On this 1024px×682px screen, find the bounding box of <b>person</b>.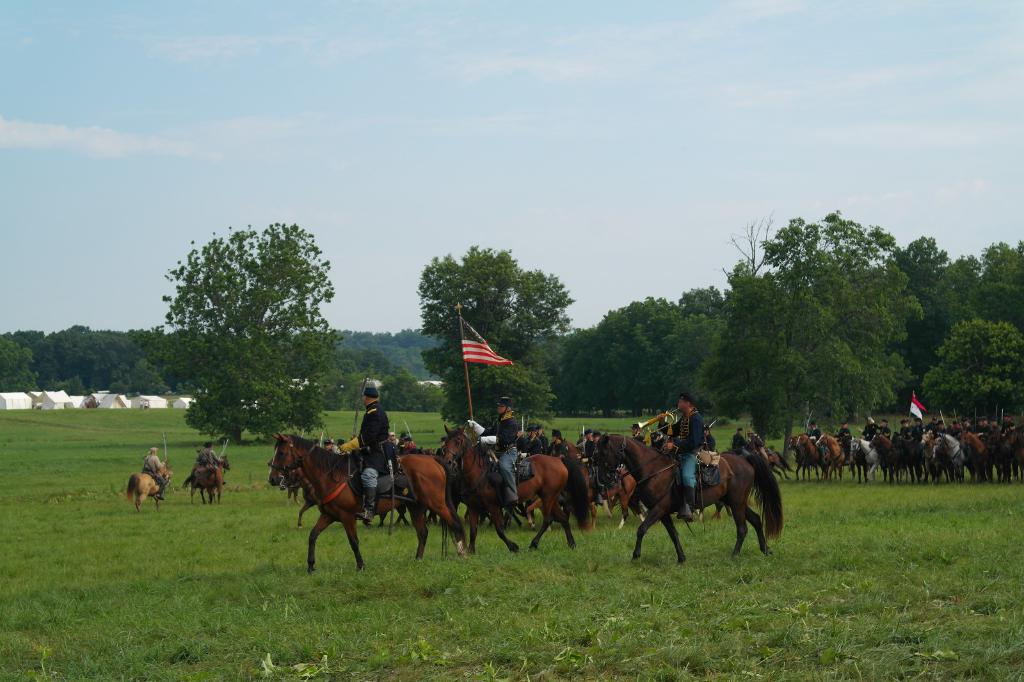
Bounding box: <region>492, 393, 520, 512</region>.
